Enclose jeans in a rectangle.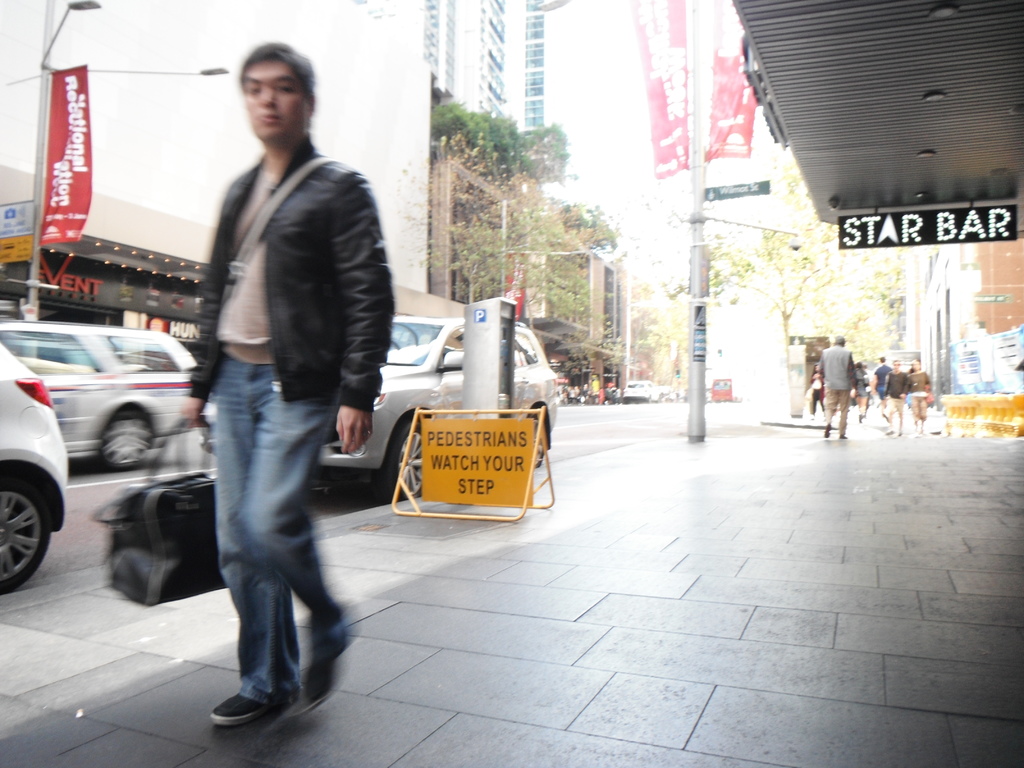
detection(810, 392, 826, 413).
